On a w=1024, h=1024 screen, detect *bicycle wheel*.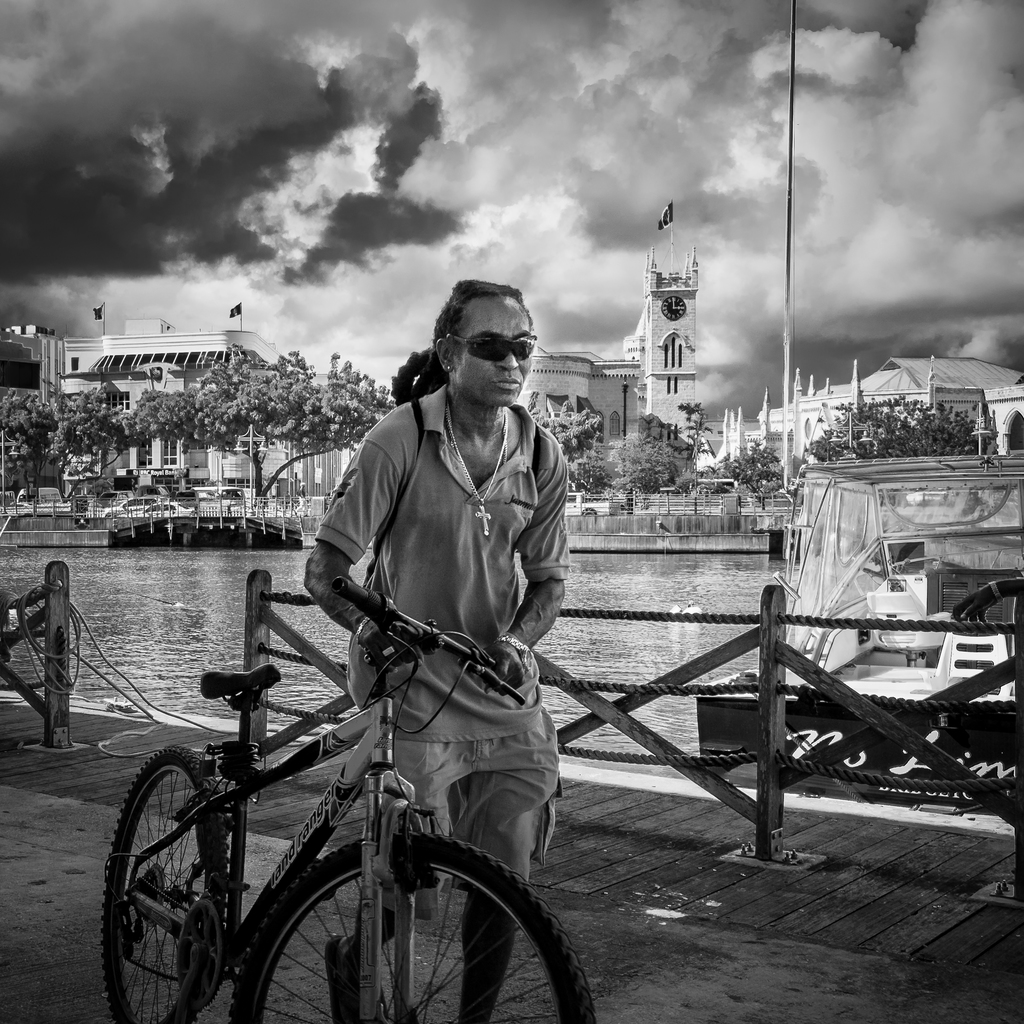
[224, 829, 596, 1023].
